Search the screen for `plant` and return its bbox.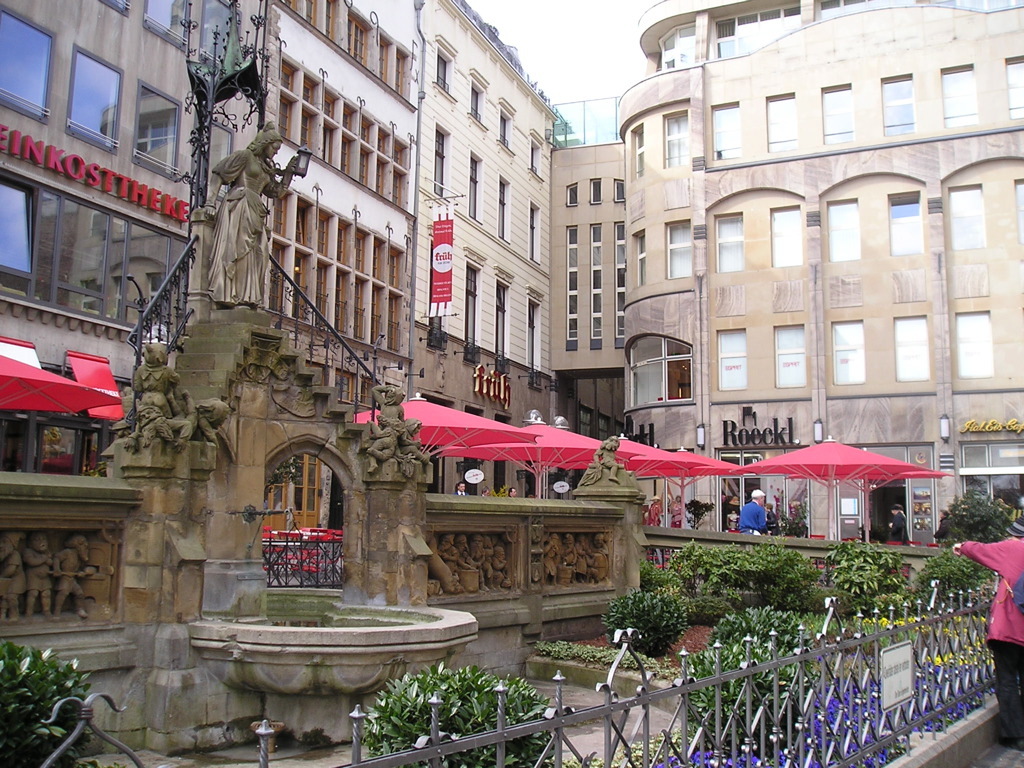
Found: Rect(361, 660, 555, 767).
